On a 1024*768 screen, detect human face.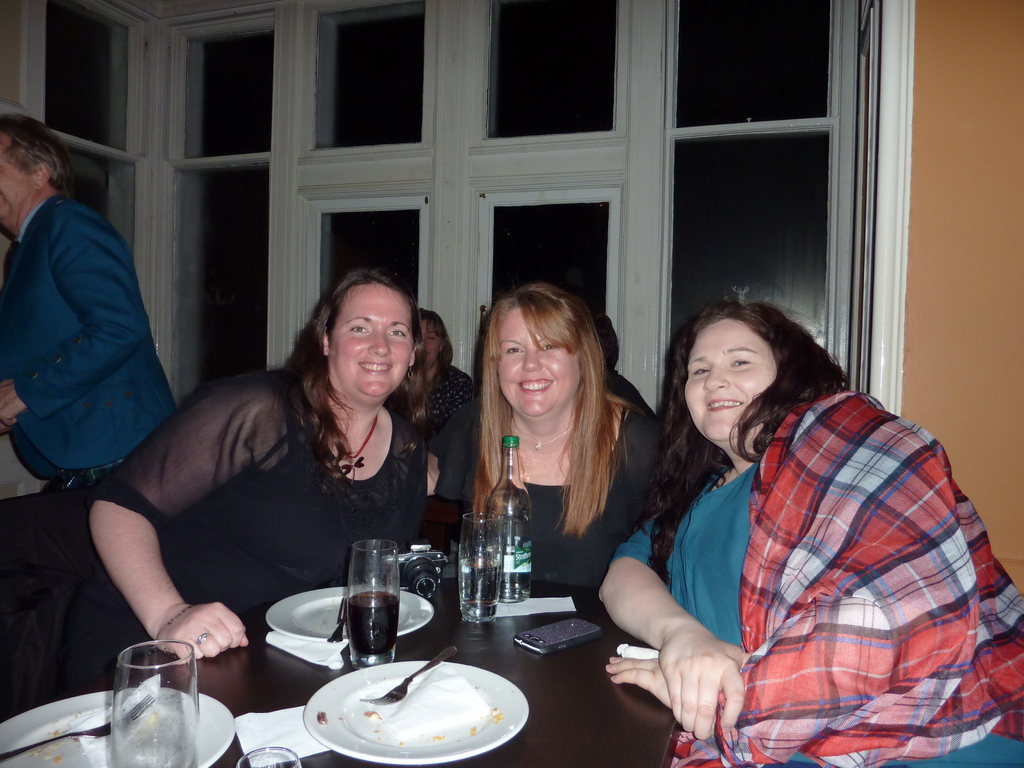
497,305,580,417.
